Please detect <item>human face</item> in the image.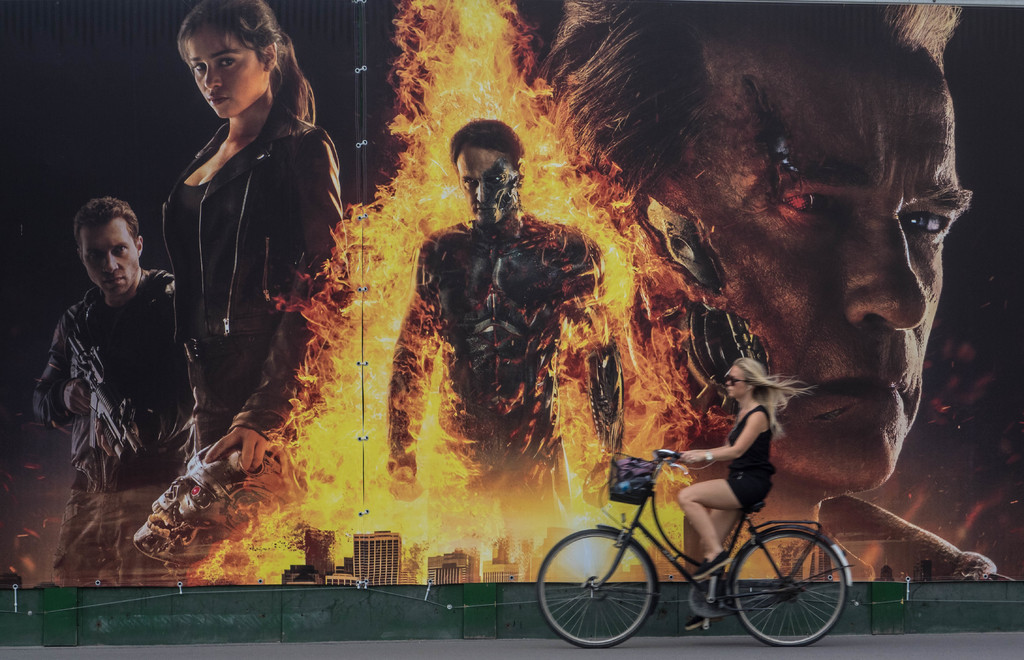
bbox=(721, 362, 744, 395).
